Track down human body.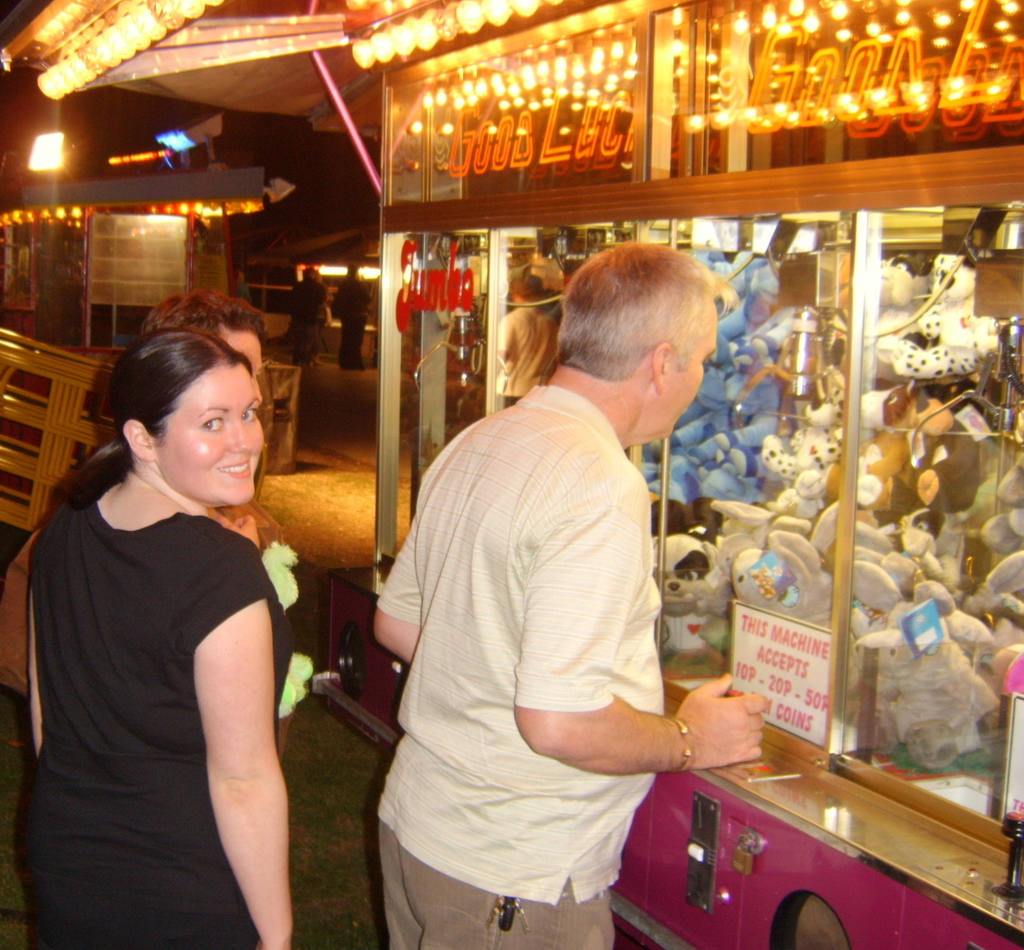
Tracked to region(287, 278, 331, 365).
